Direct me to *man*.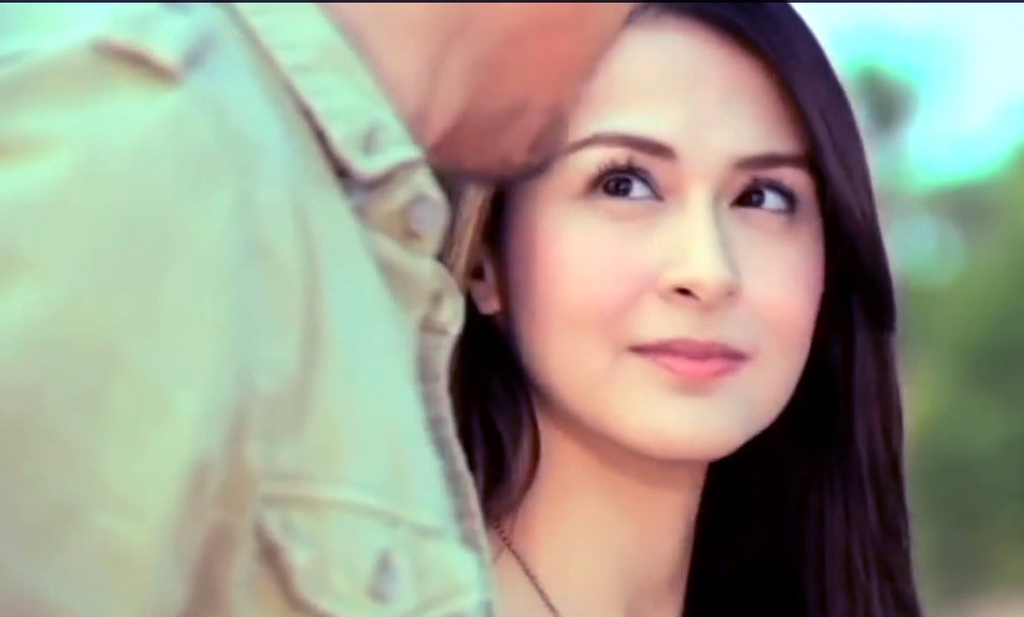
Direction: <region>0, 0, 640, 616</region>.
